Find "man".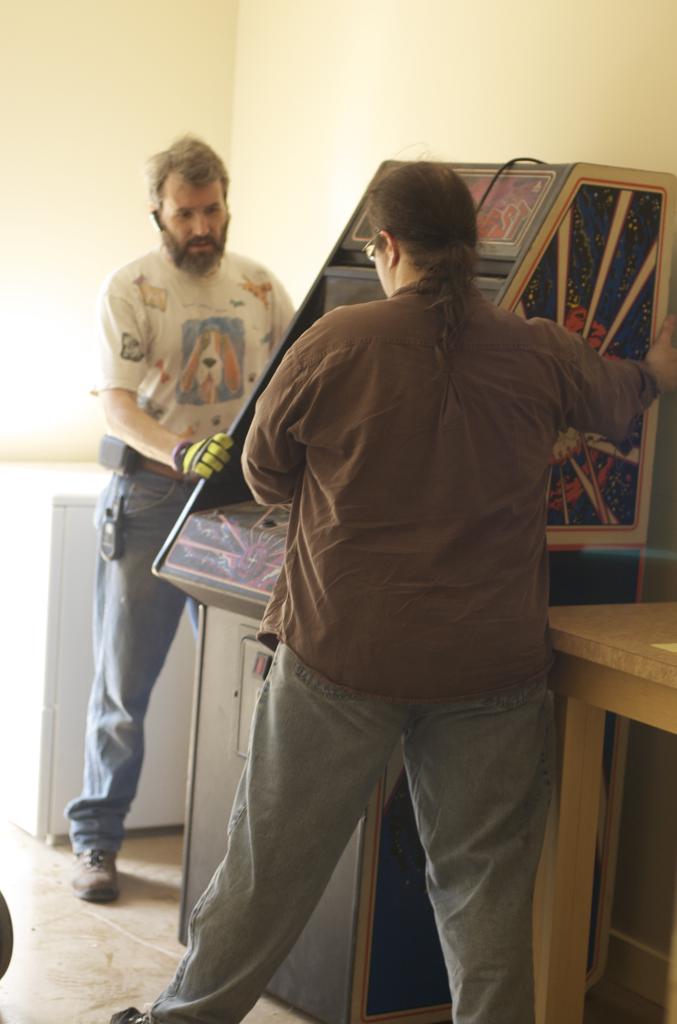
pyautogui.locateOnScreen(109, 157, 676, 1023).
